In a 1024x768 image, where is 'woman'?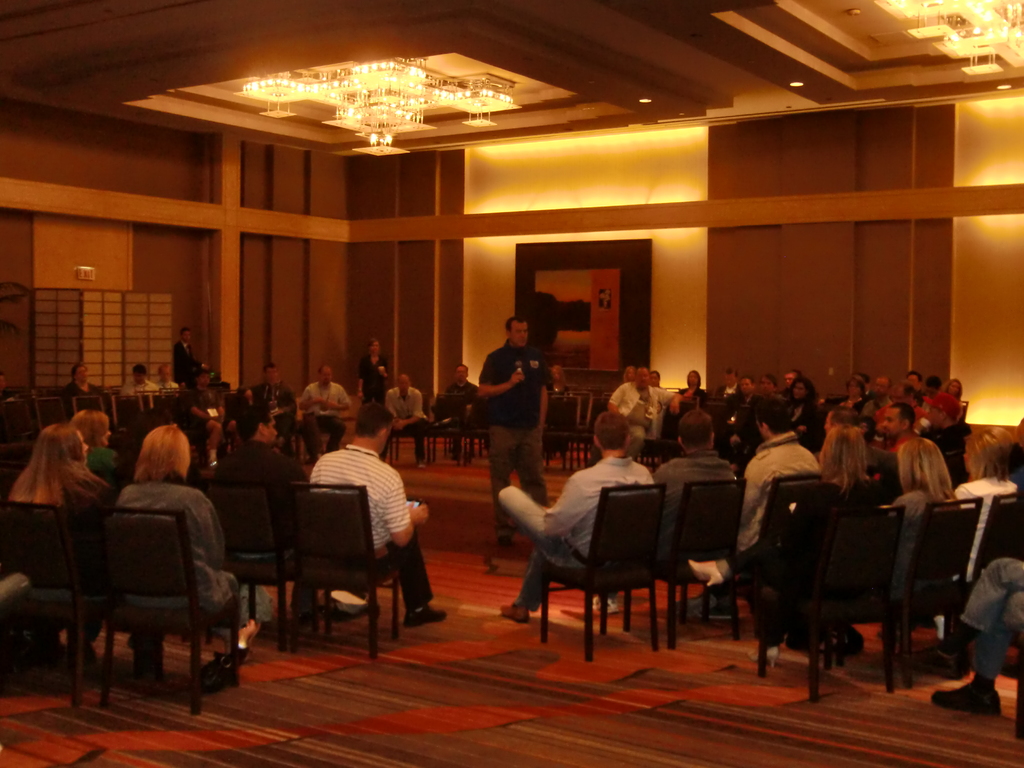
352, 337, 396, 417.
